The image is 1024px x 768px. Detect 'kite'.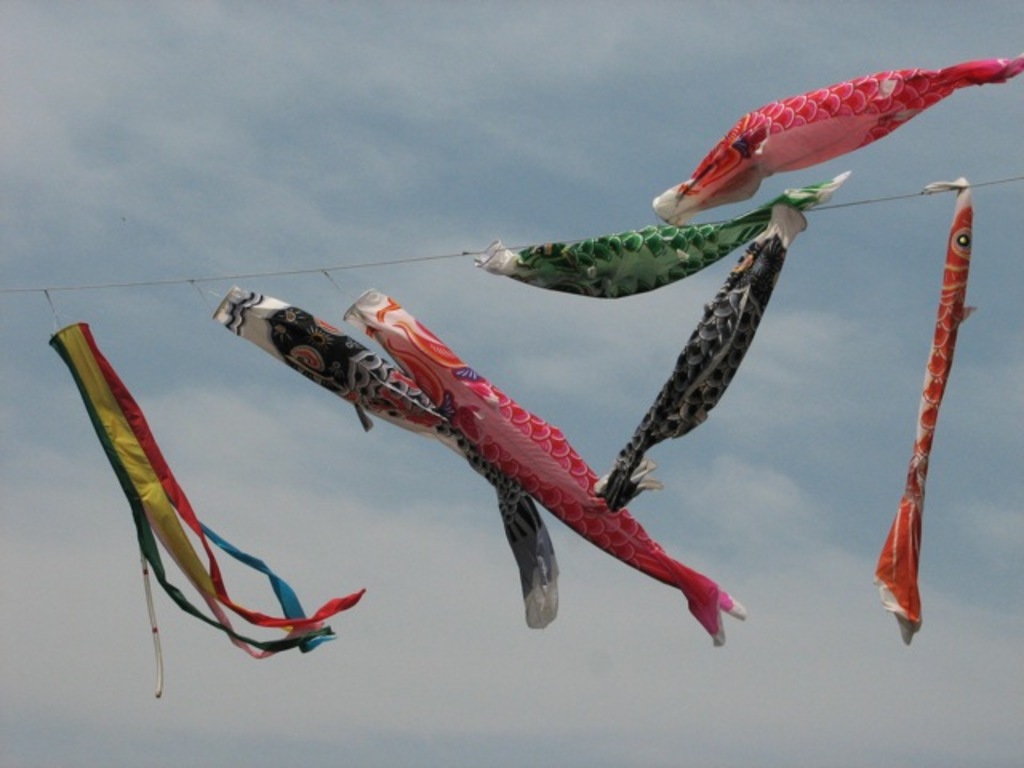
Detection: 470,166,856,304.
